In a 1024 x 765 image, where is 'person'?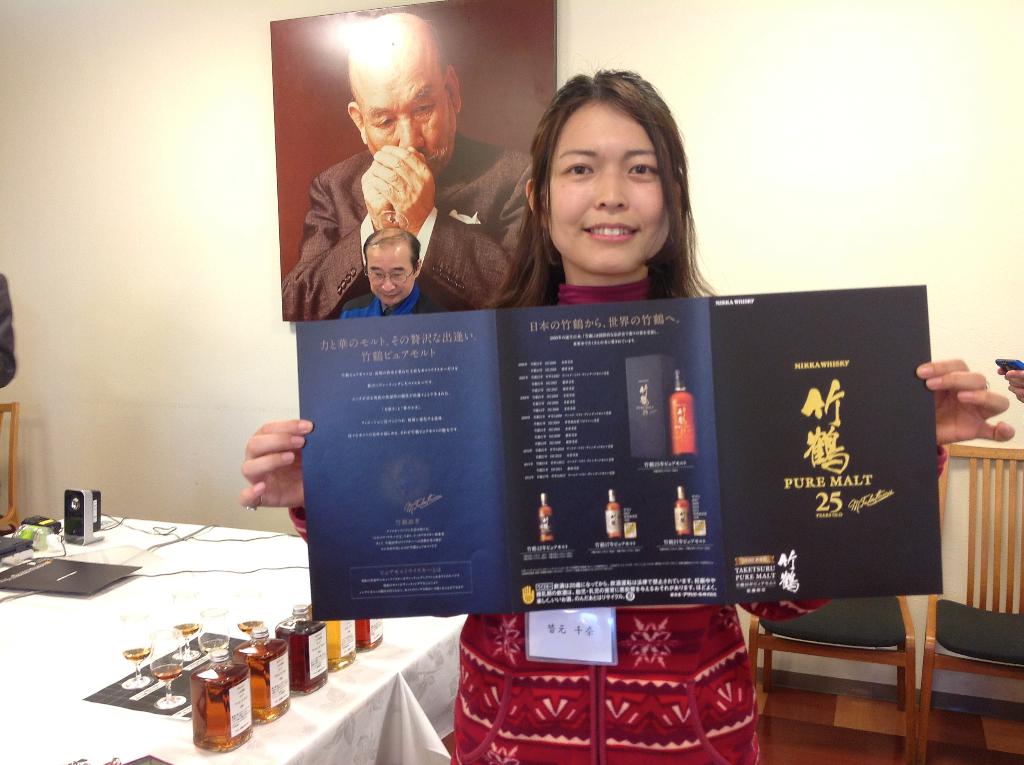
detection(330, 221, 447, 316).
